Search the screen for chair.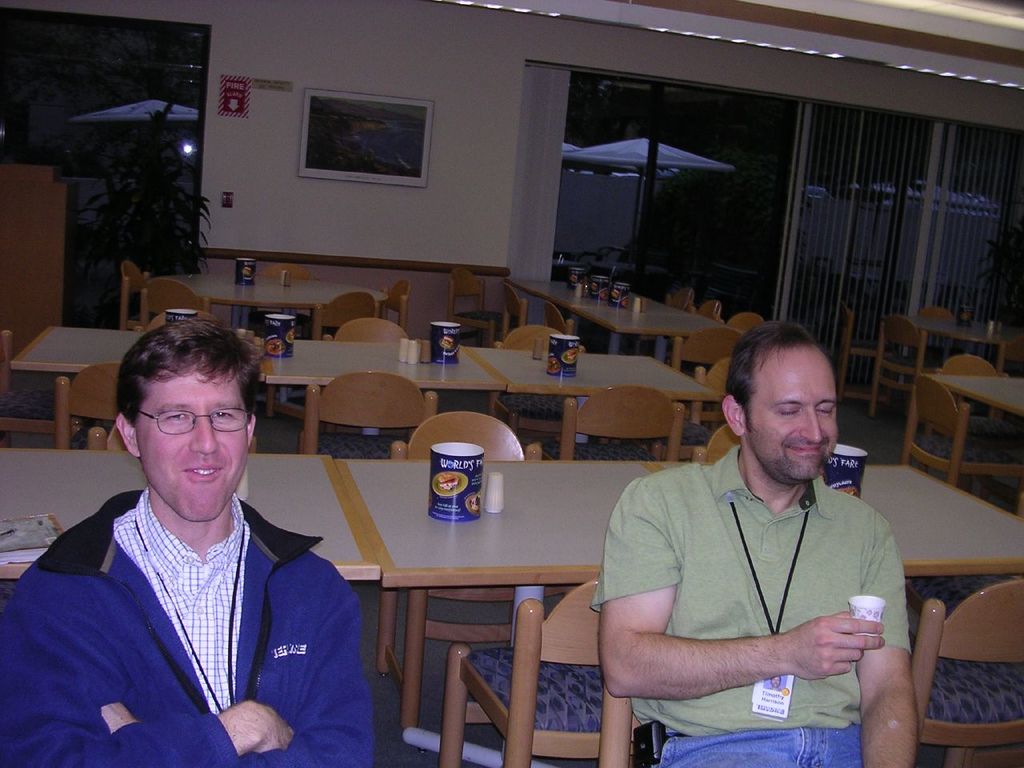
Found at select_region(686, 426, 742, 466).
